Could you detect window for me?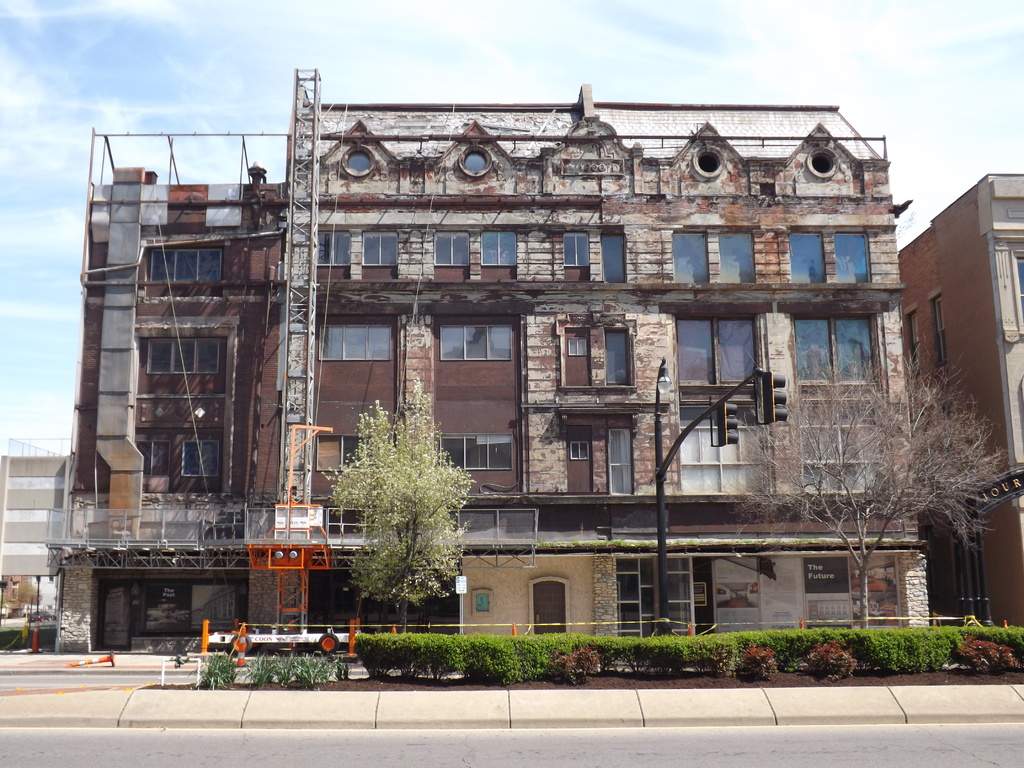
Detection result: {"left": 809, "top": 302, "right": 901, "bottom": 372}.
